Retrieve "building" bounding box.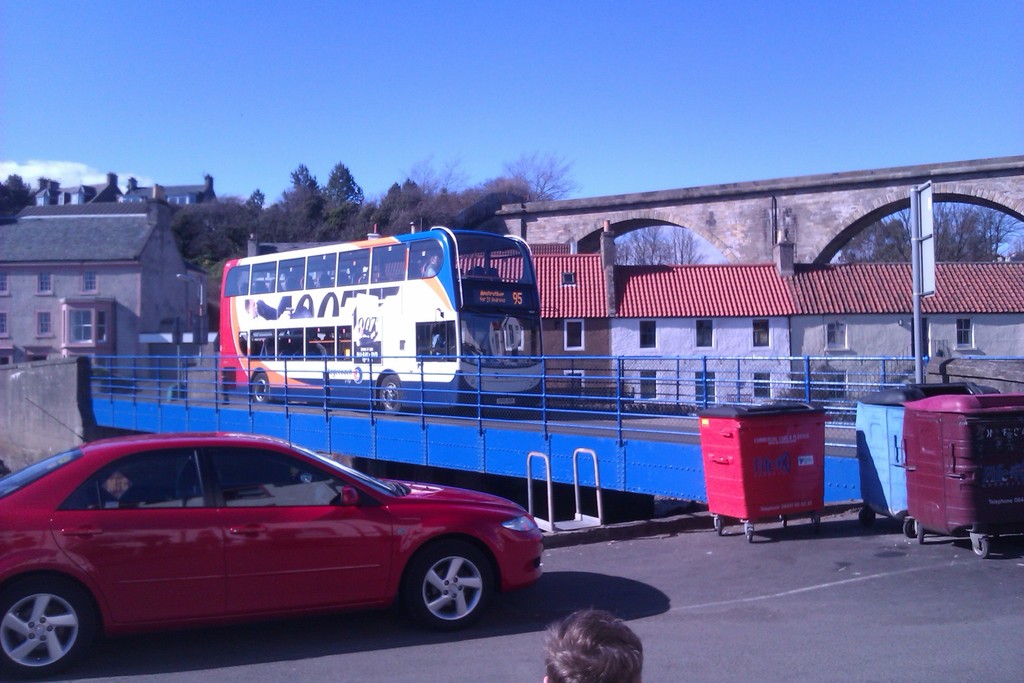
Bounding box: region(33, 179, 218, 207).
